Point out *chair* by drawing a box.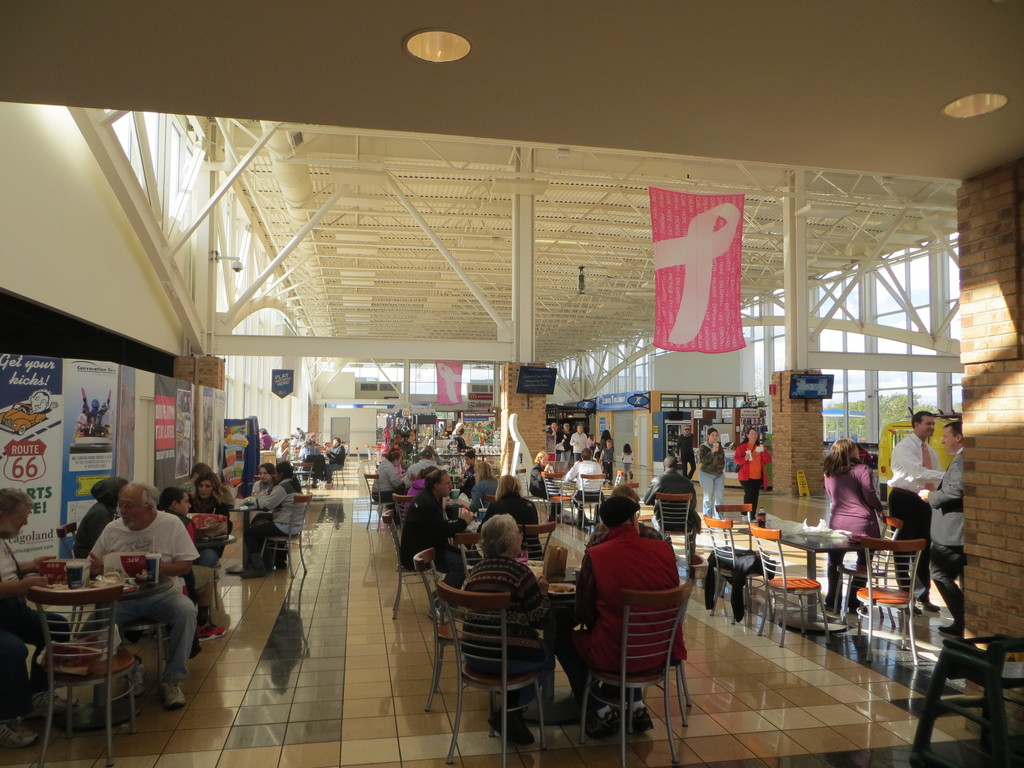
x1=410 y1=548 x2=463 y2=709.
